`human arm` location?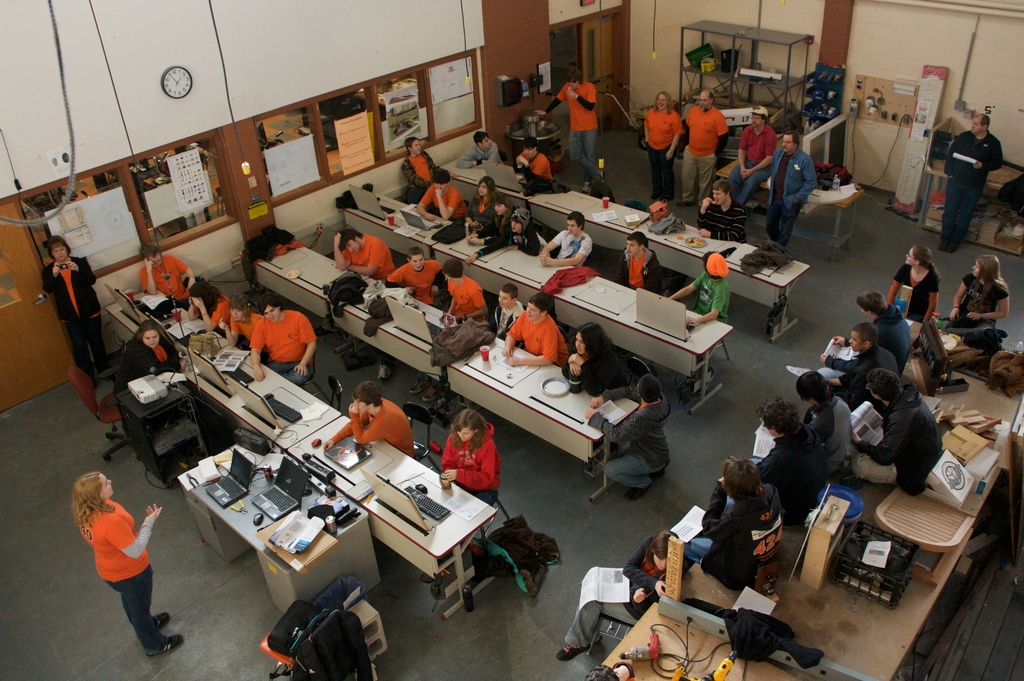
{"x1": 401, "y1": 160, "x2": 431, "y2": 188}
